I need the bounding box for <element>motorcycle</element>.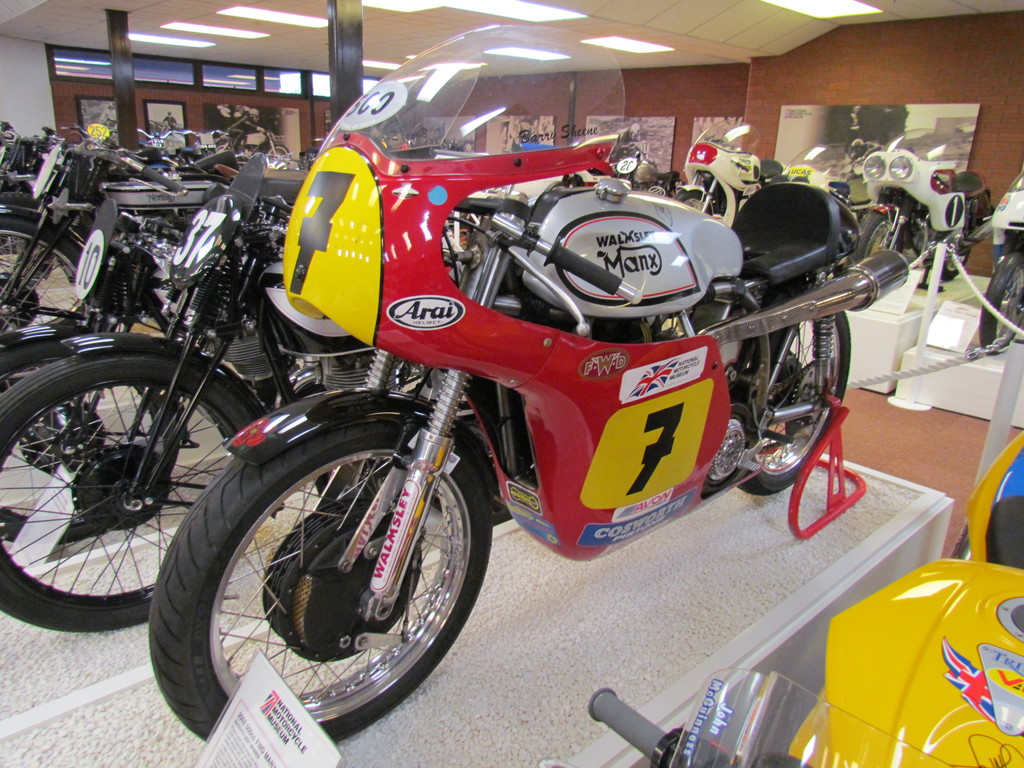
Here it is: bbox=[590, 426, 1023, 767].
